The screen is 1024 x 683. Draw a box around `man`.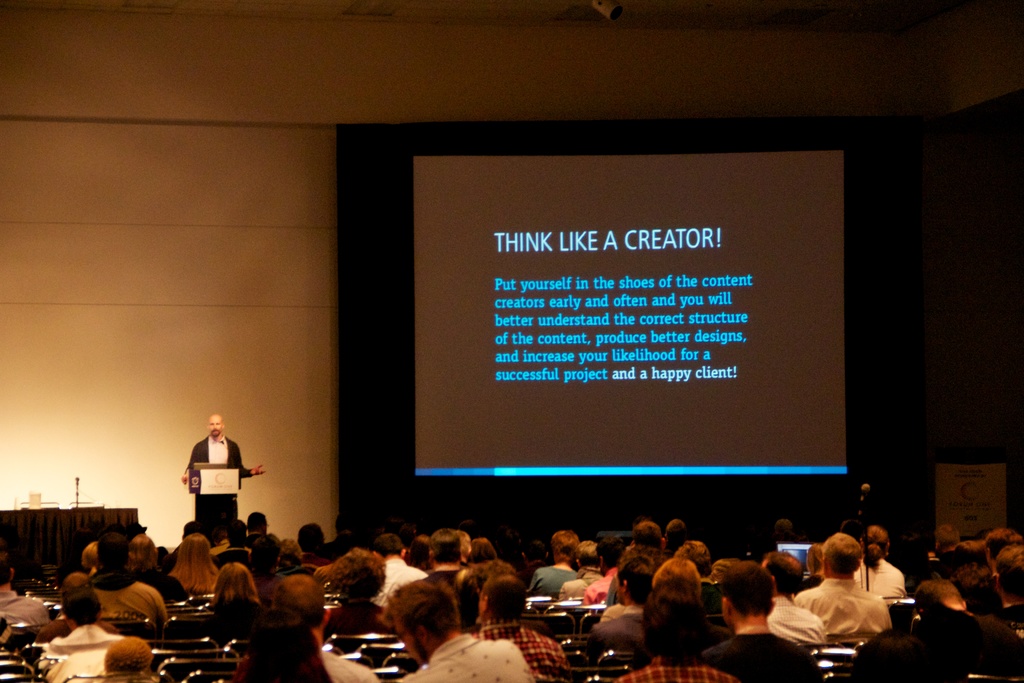
994 545 1023 627.
